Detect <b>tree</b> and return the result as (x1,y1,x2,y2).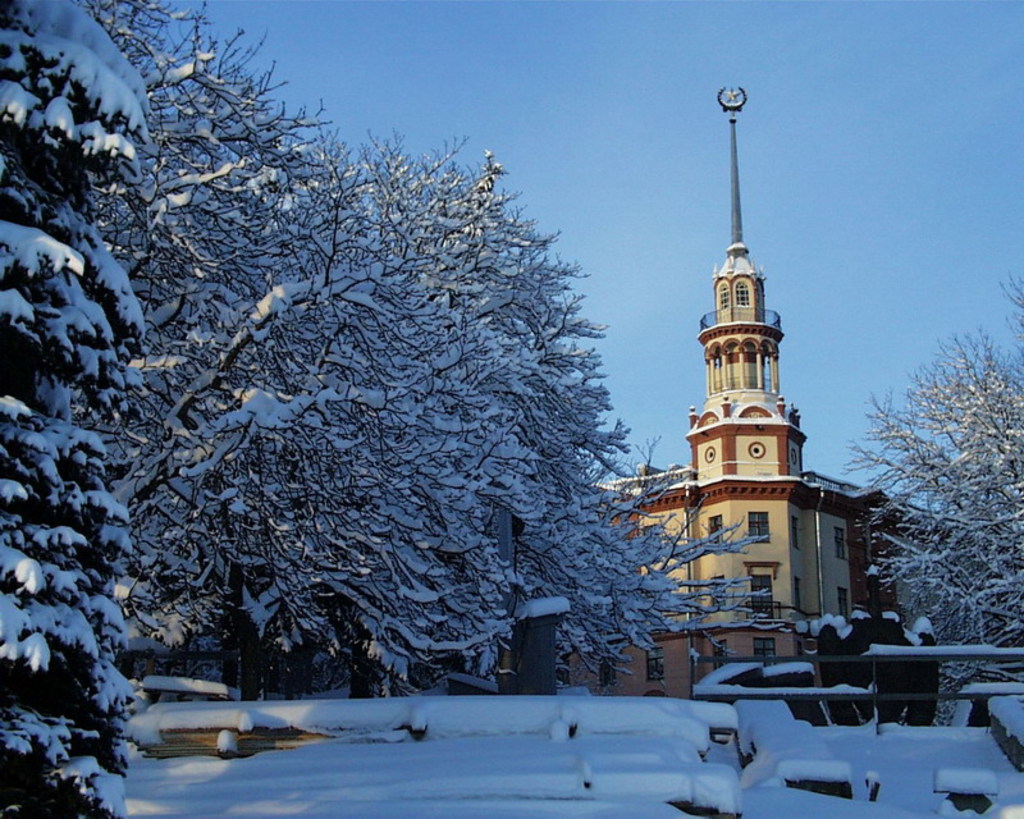
(841,271,1023,723).
